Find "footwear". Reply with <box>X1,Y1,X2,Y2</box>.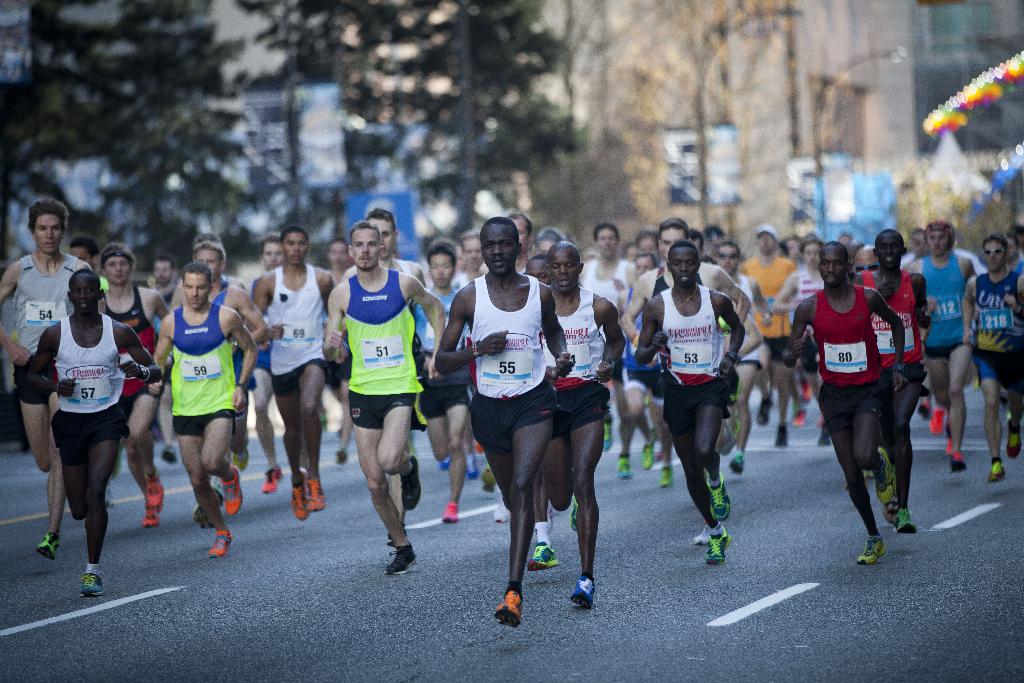
<box>801,377,815,402</box>.
